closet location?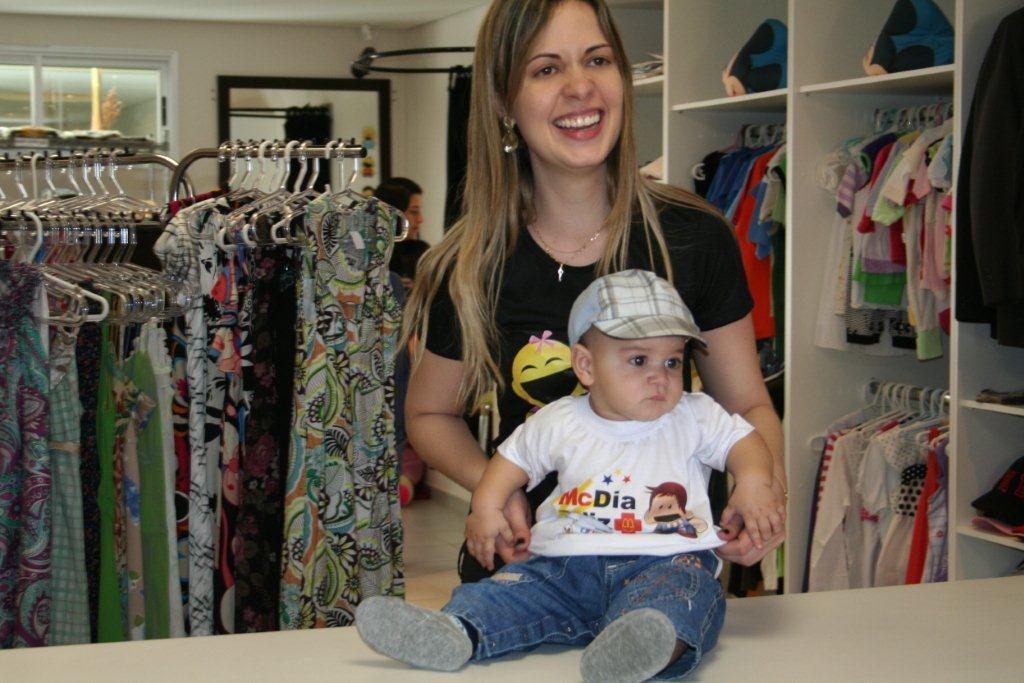
x1=824 y1=97 x2=950 y2=359
